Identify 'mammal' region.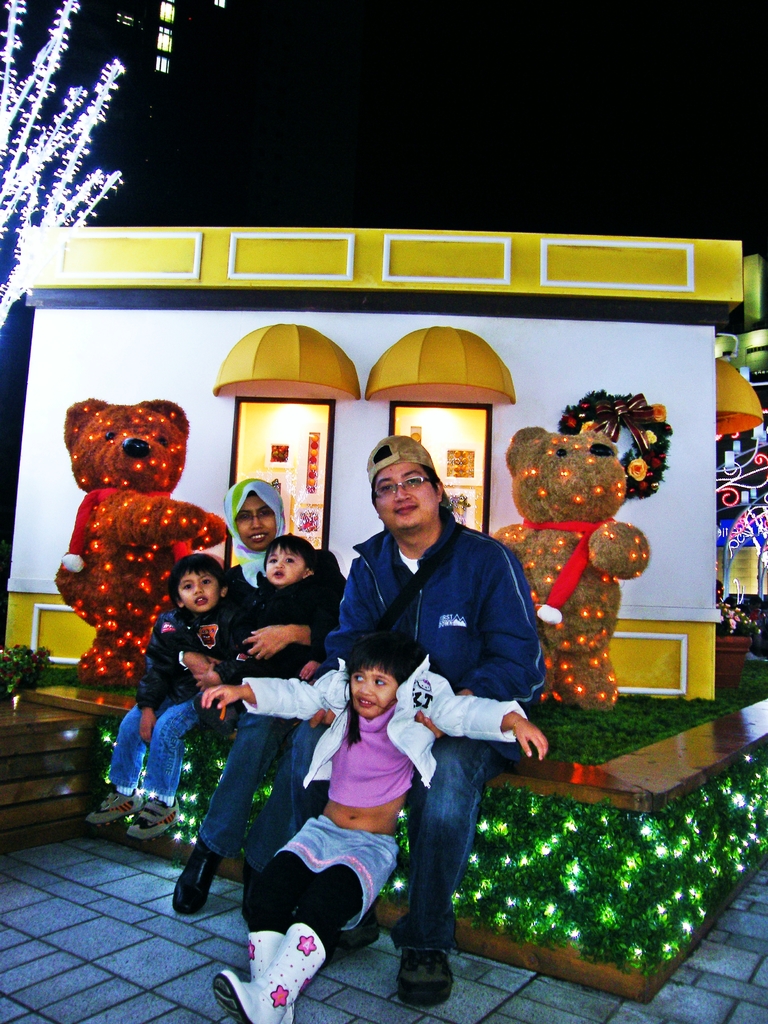
Region: (x1=81, y1=552, x2=242, y2=837).
